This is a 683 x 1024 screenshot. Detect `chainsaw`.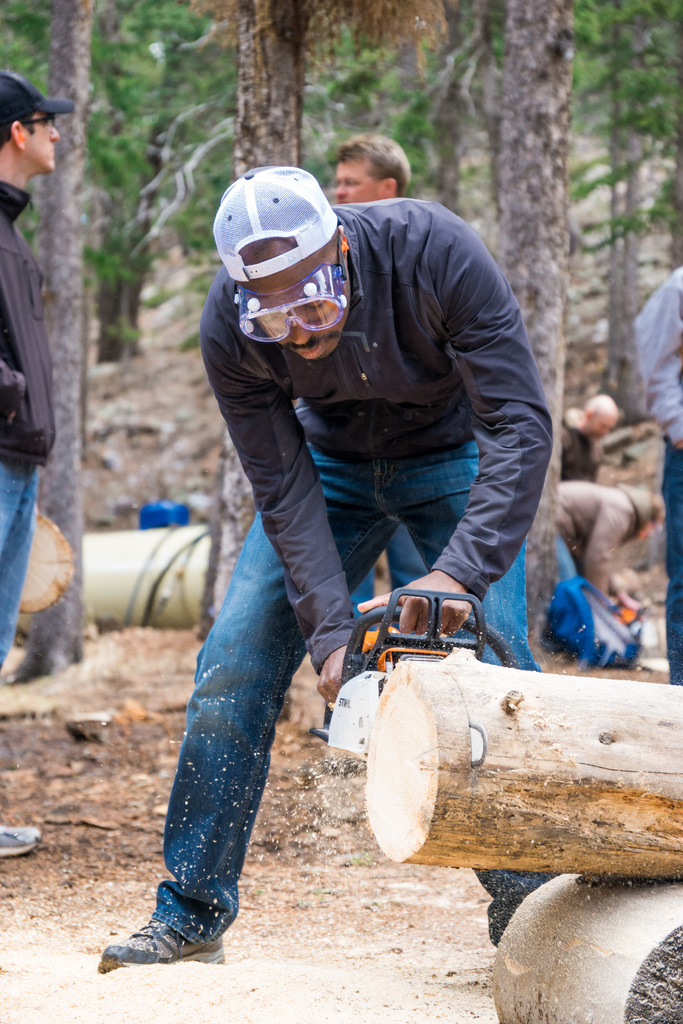
(315,586,486,761).
